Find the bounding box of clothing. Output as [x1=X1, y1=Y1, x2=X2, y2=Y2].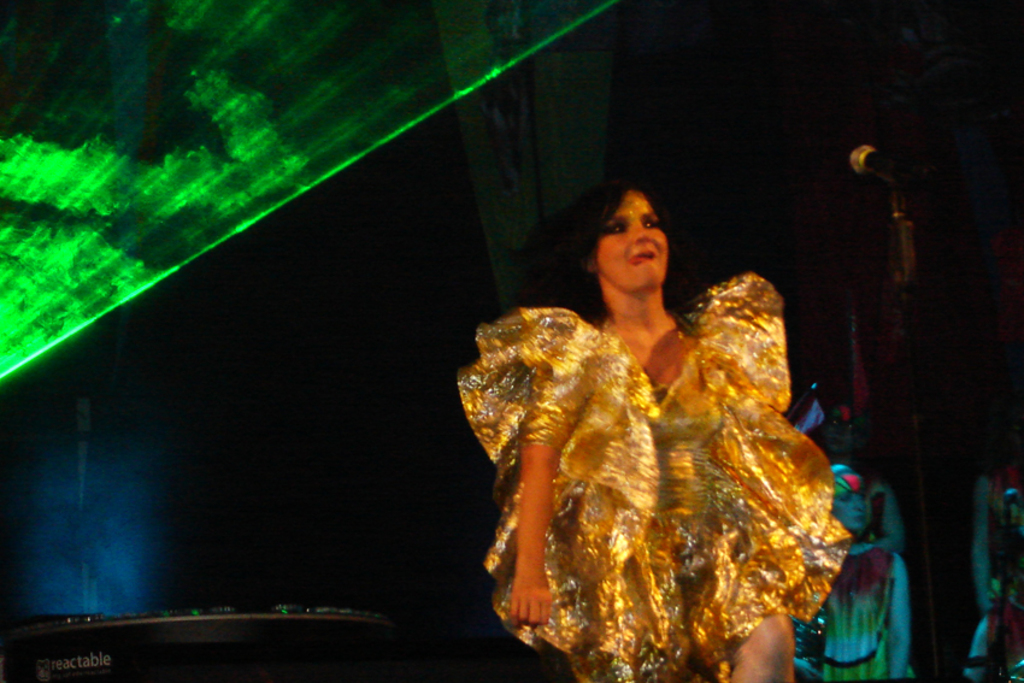
[x1=963, y1=465, x2=1023, y2=682].
